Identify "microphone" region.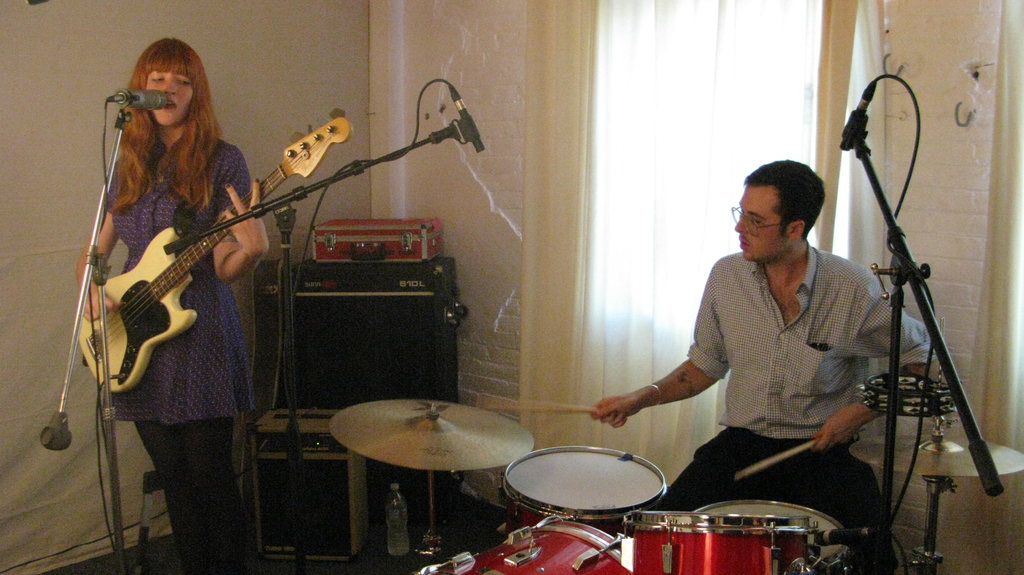
Region: bbox=(450, 86, 488, 155).
